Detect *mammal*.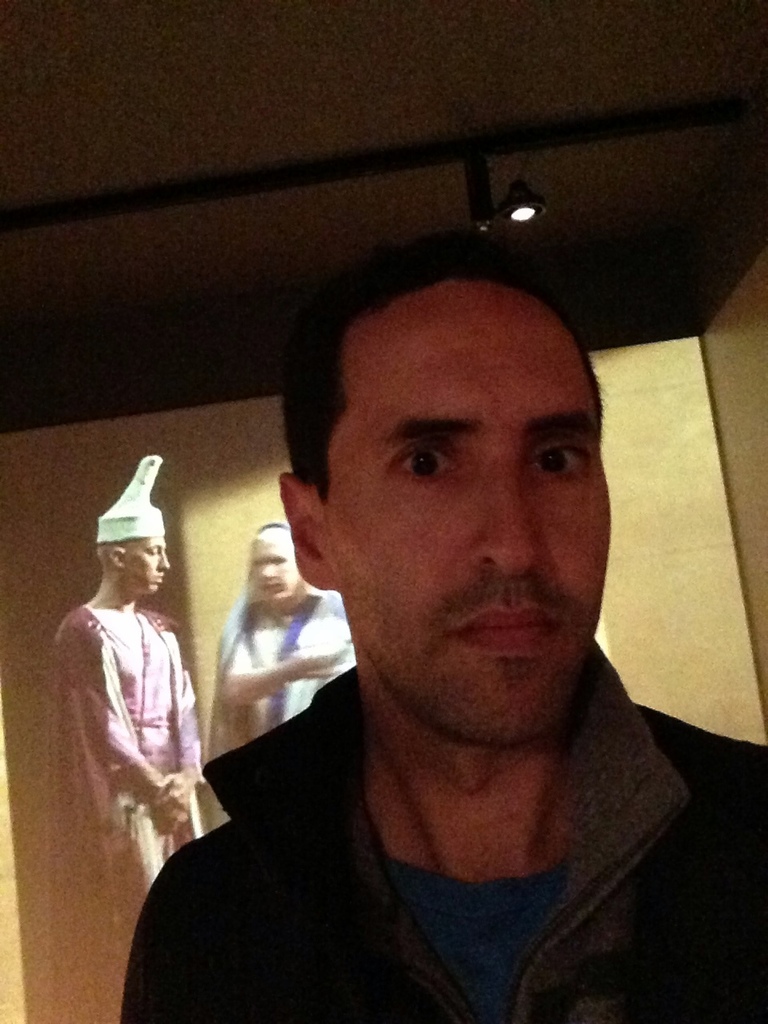
Detected at BBox(26, 474, 223, 954).
